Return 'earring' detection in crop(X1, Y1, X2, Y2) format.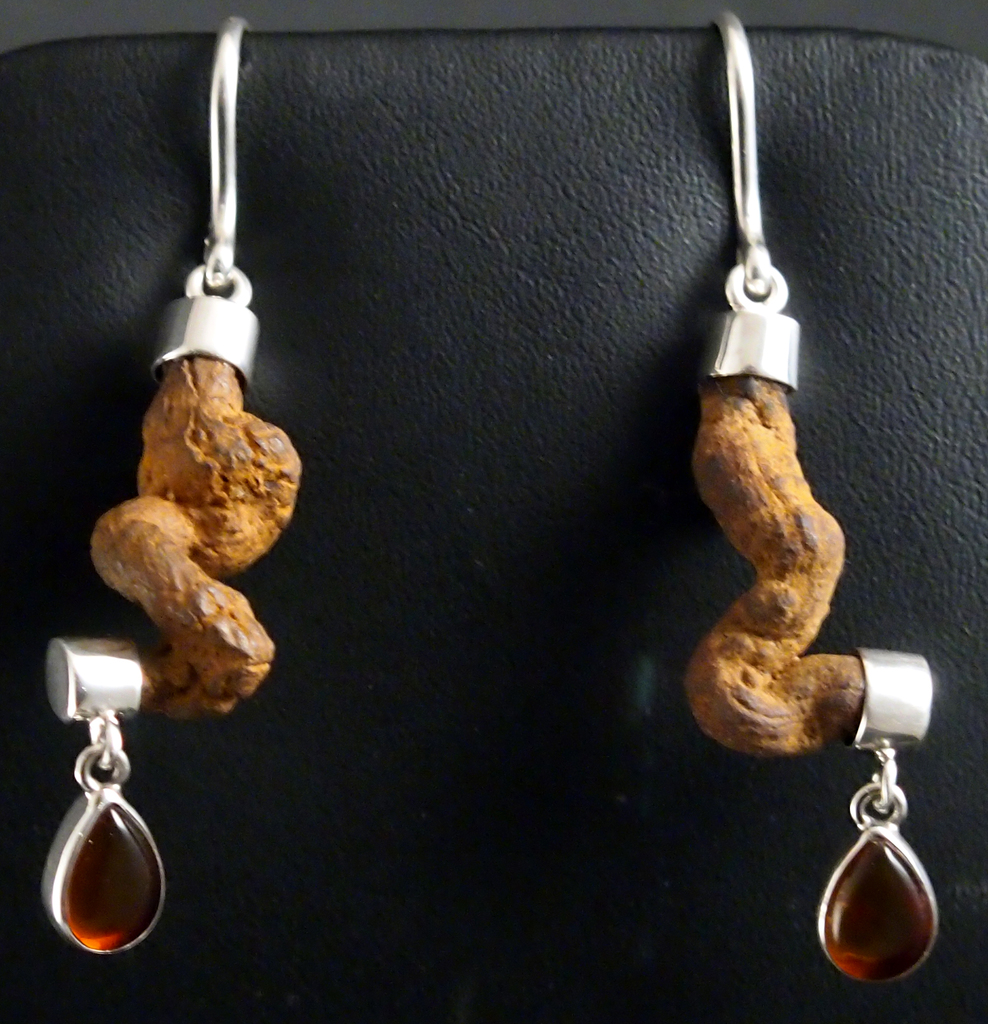
crop(673, 1, 936, 993).
